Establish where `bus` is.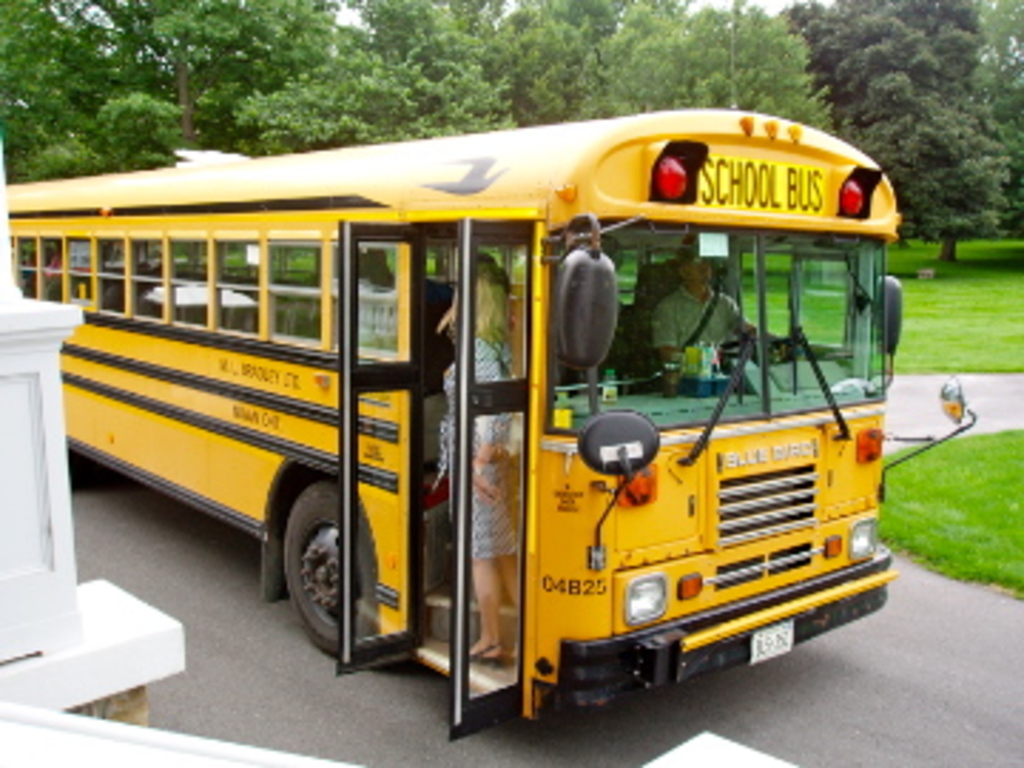
Established at pyautogui.locateOnScreen(3, 100, 984, 742).
